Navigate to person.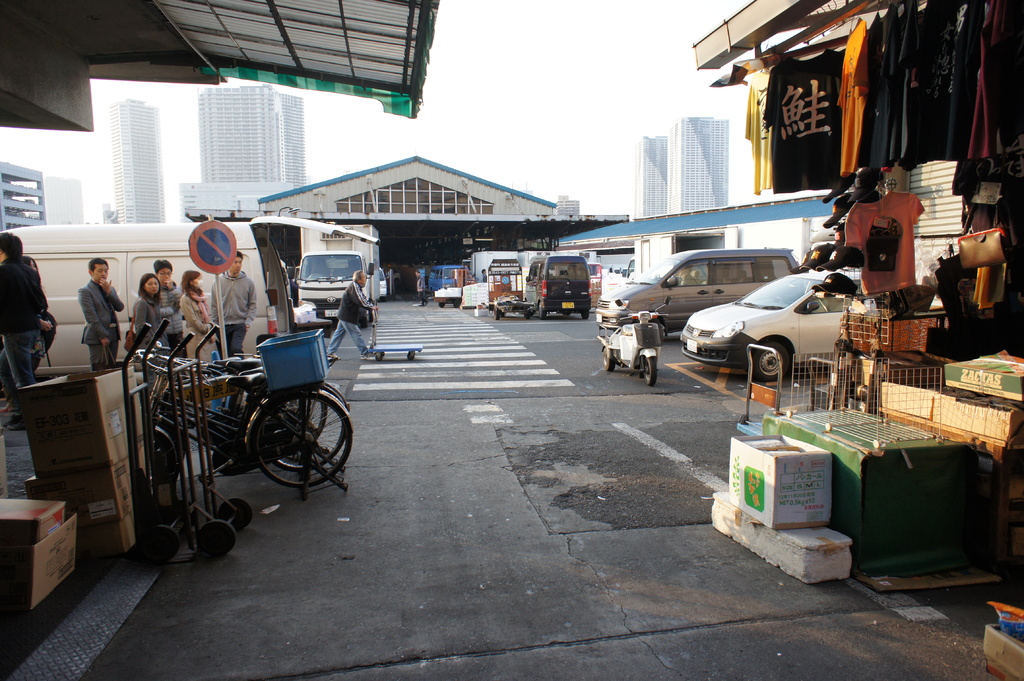
Navigation target: <region>130, 275, 169, 355</region>.
